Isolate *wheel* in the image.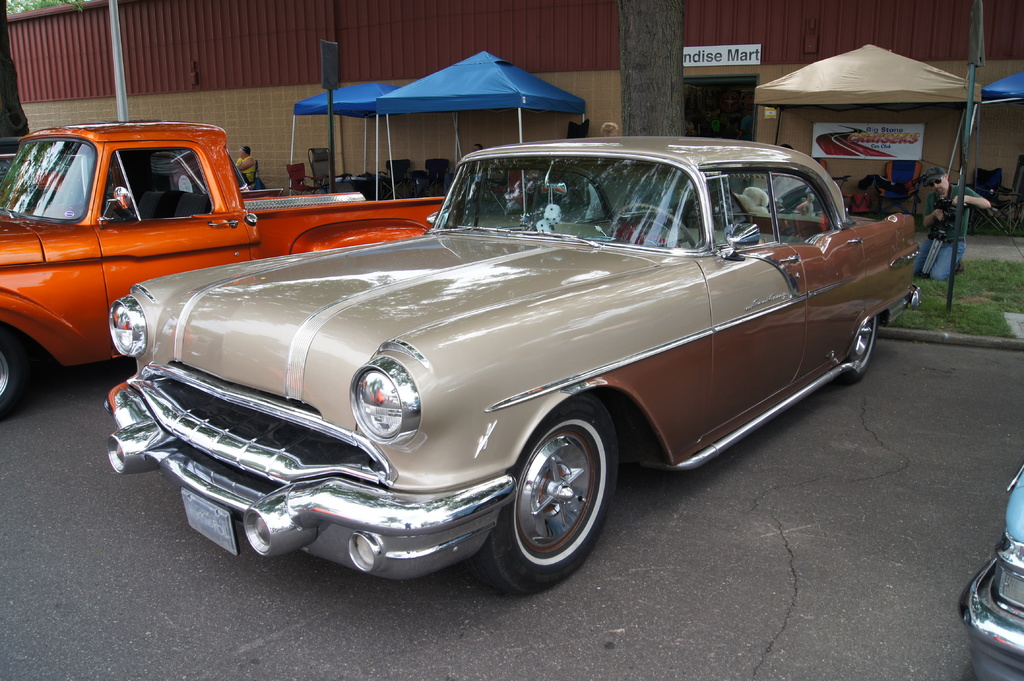
Isolated region: rect(0, 327, 22, 422).
